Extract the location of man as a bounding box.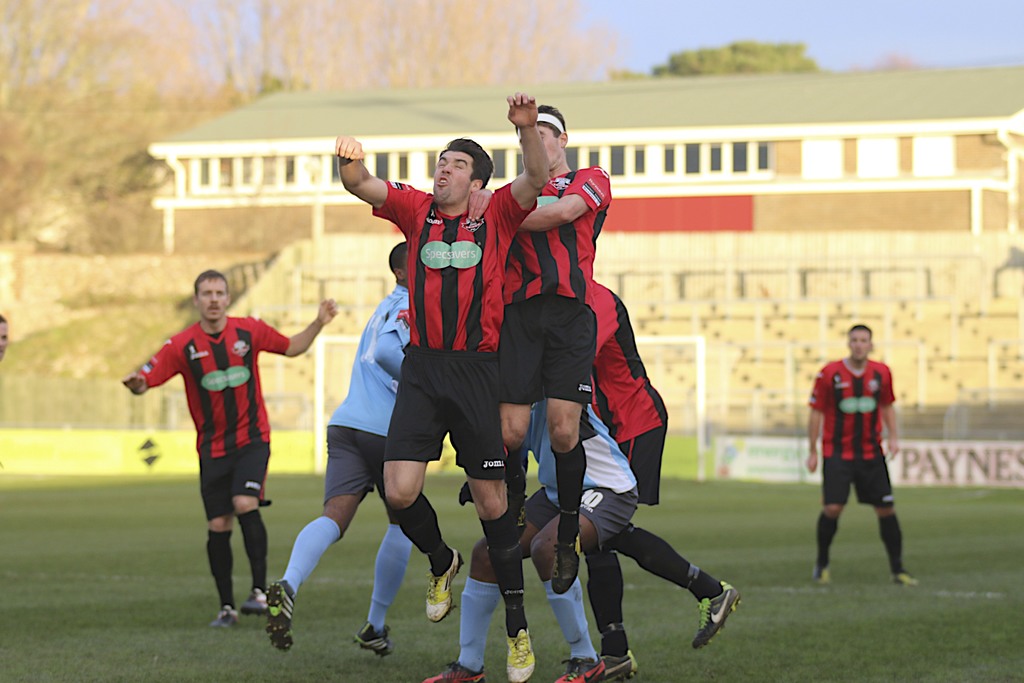
crop(578, 518, 747, 664).
